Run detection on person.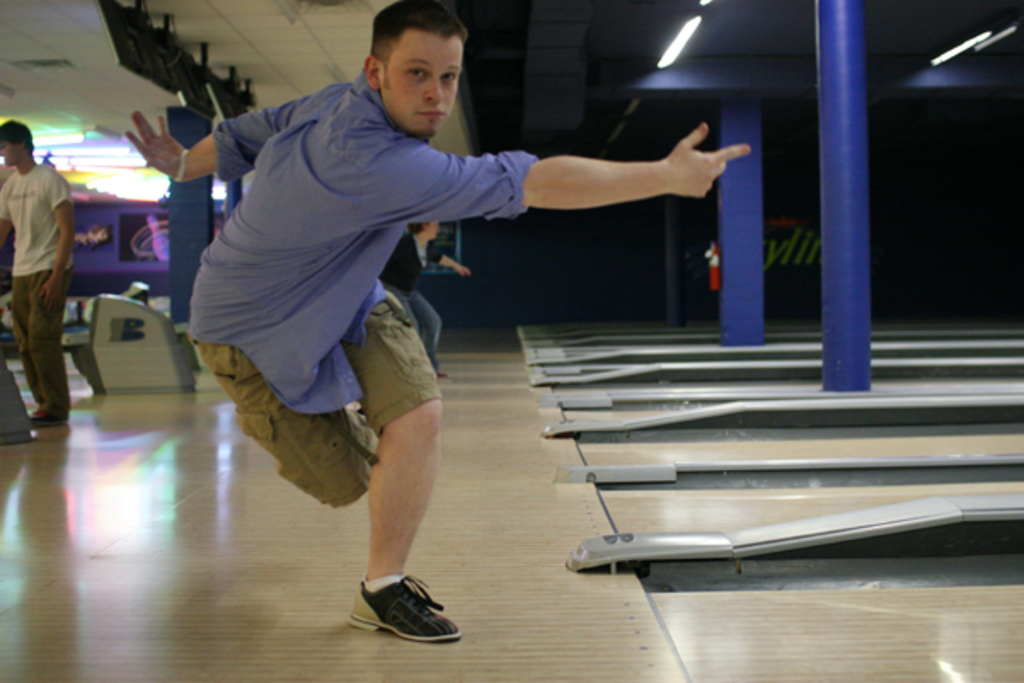
Result: [x1=119, y1=0, x2=753, y2=640].
